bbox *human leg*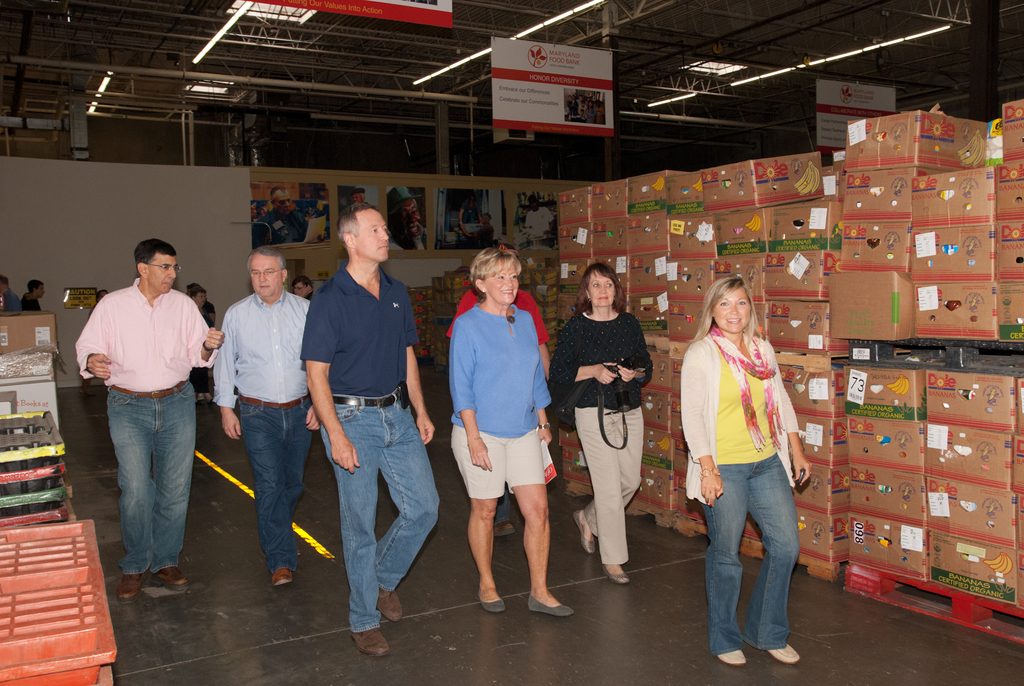
<box>449,413,504,614</box>
